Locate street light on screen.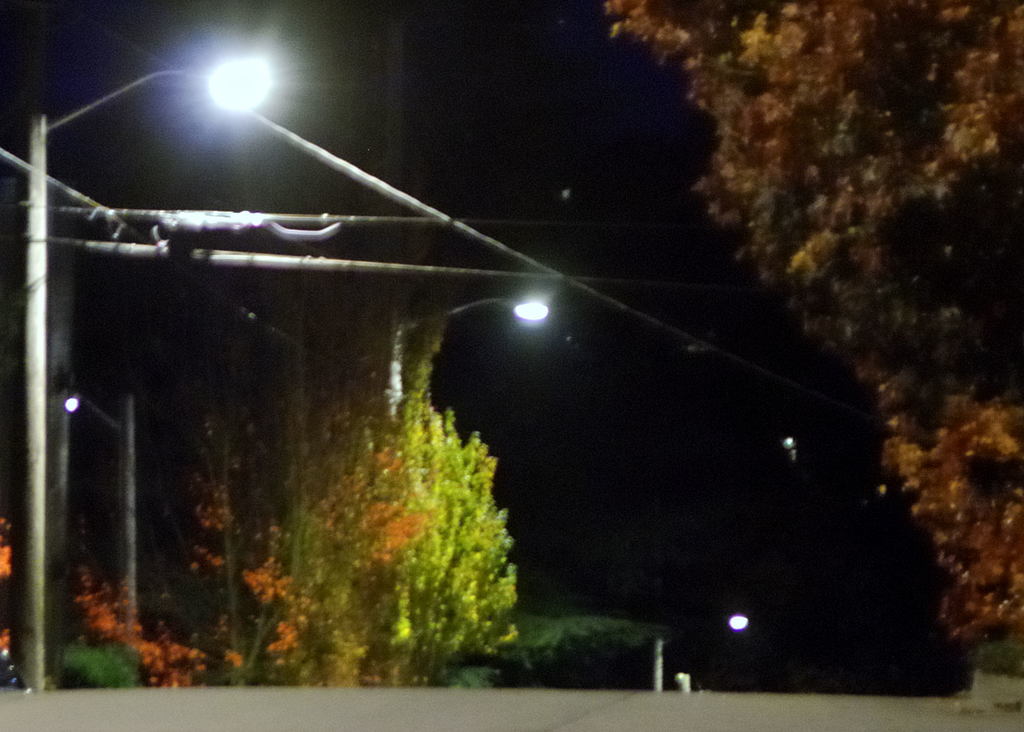
On screen at BBox(39, 47, 273, 683).
